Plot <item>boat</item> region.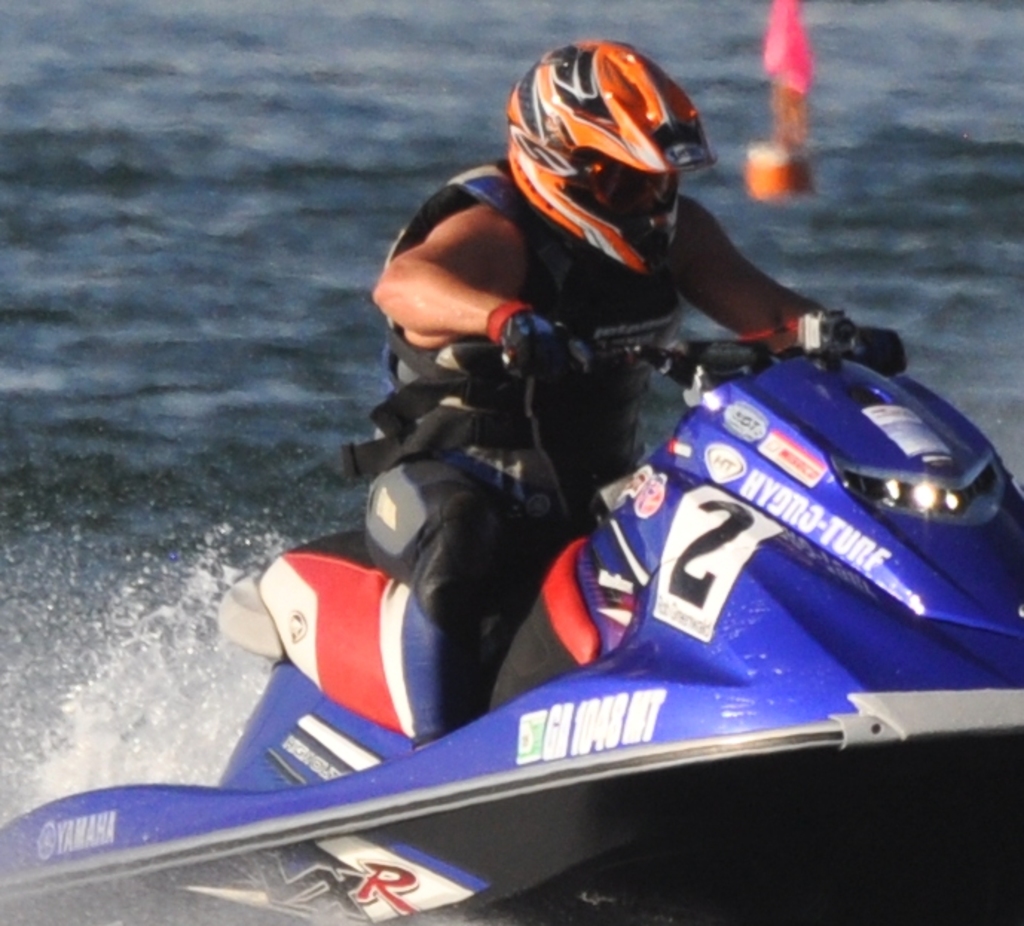
Plotted at select_region(65, 217, 1023, 910).
